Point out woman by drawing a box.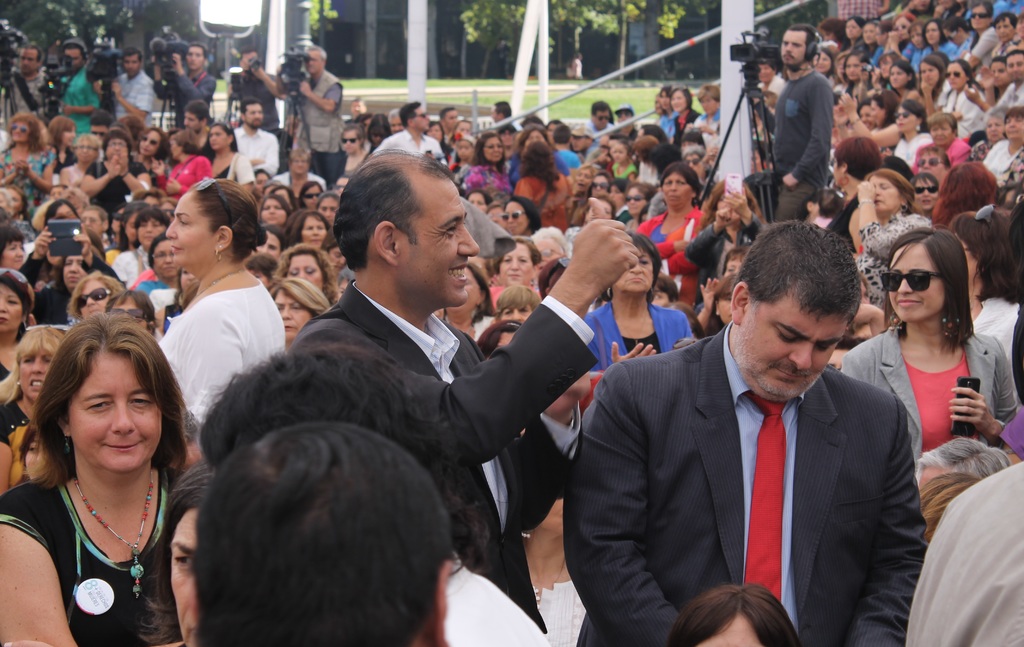
crop(273, 148, 325, 197).
